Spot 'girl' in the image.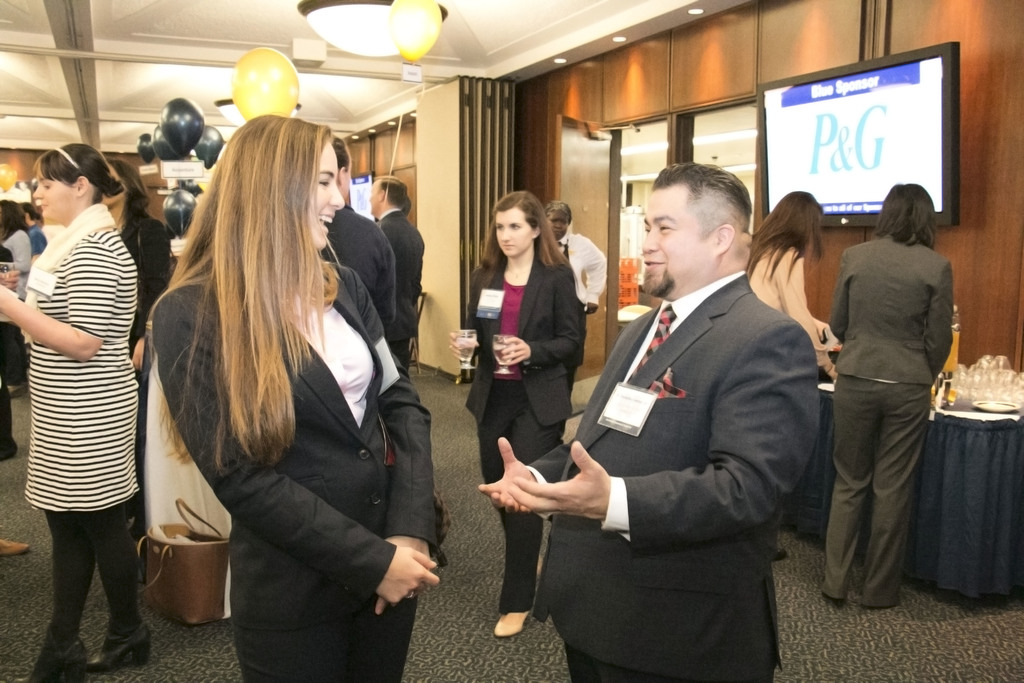
'girl' found at x1=746 y1=189 x2=834 y2=561.
